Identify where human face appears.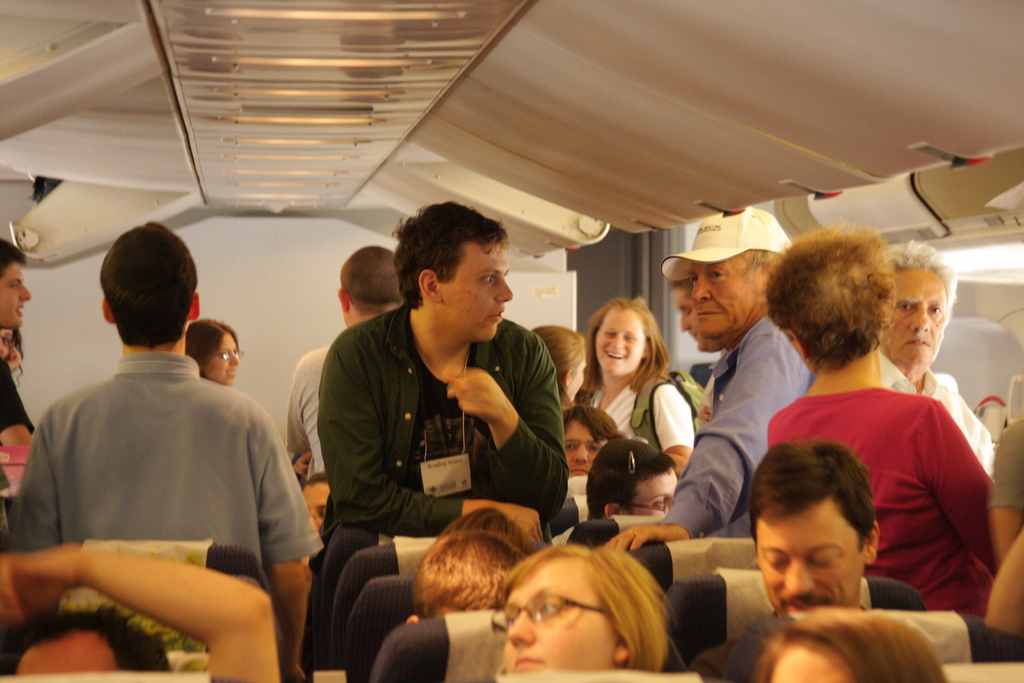
Appears at [x1=691, y1=255, x2=763, y2=332].
